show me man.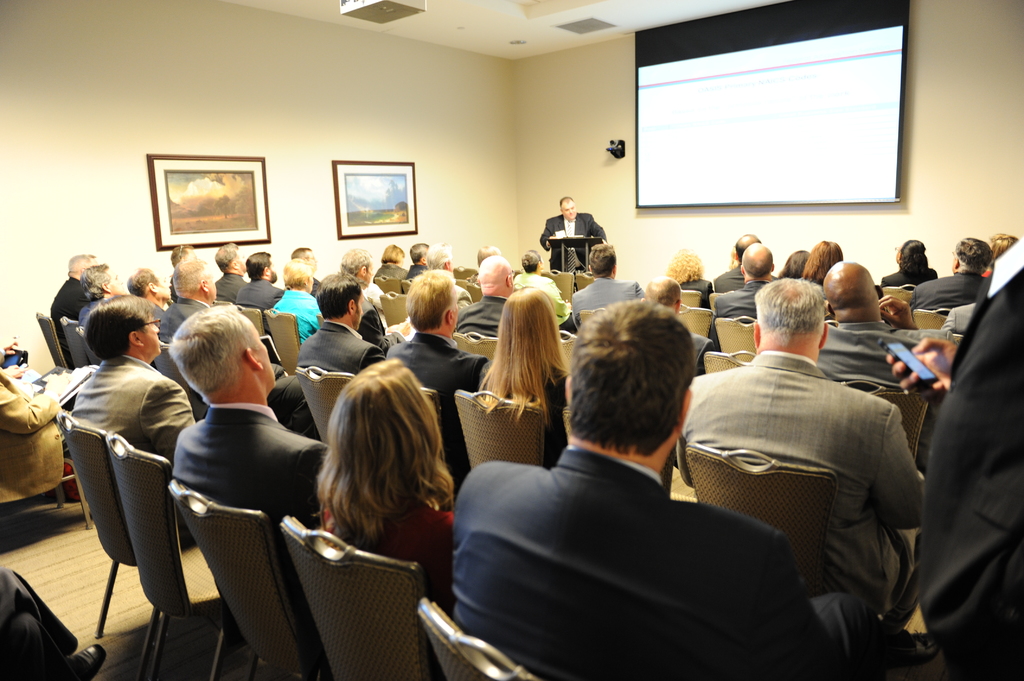
man is here: BBox(564, 240, 649, 314).
